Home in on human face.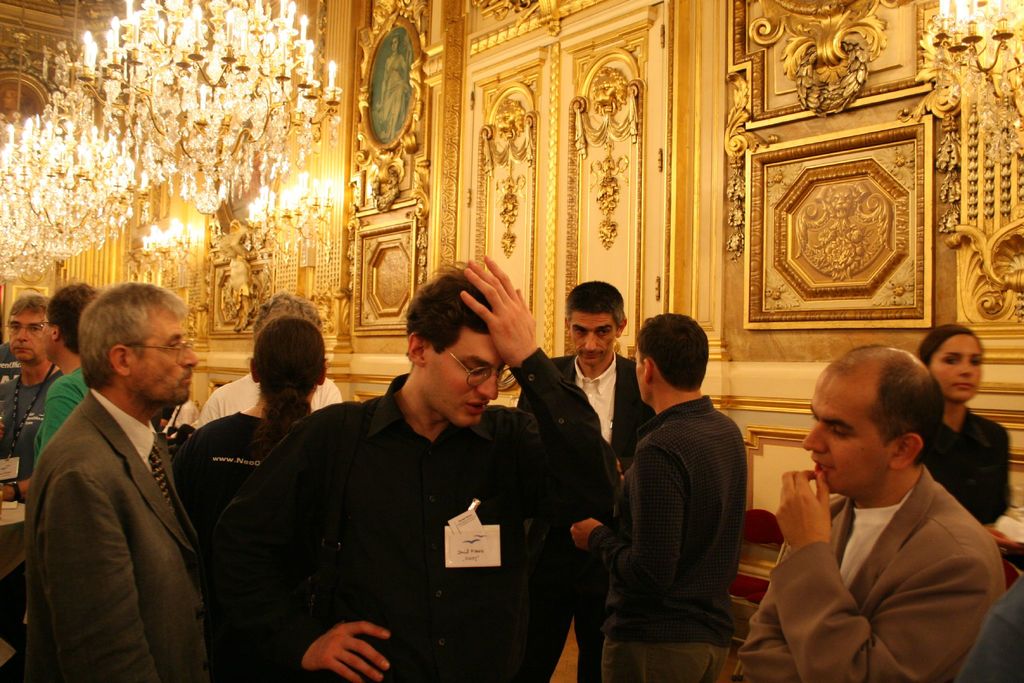
Homed in at bbox(38, 315, 61, 356).
